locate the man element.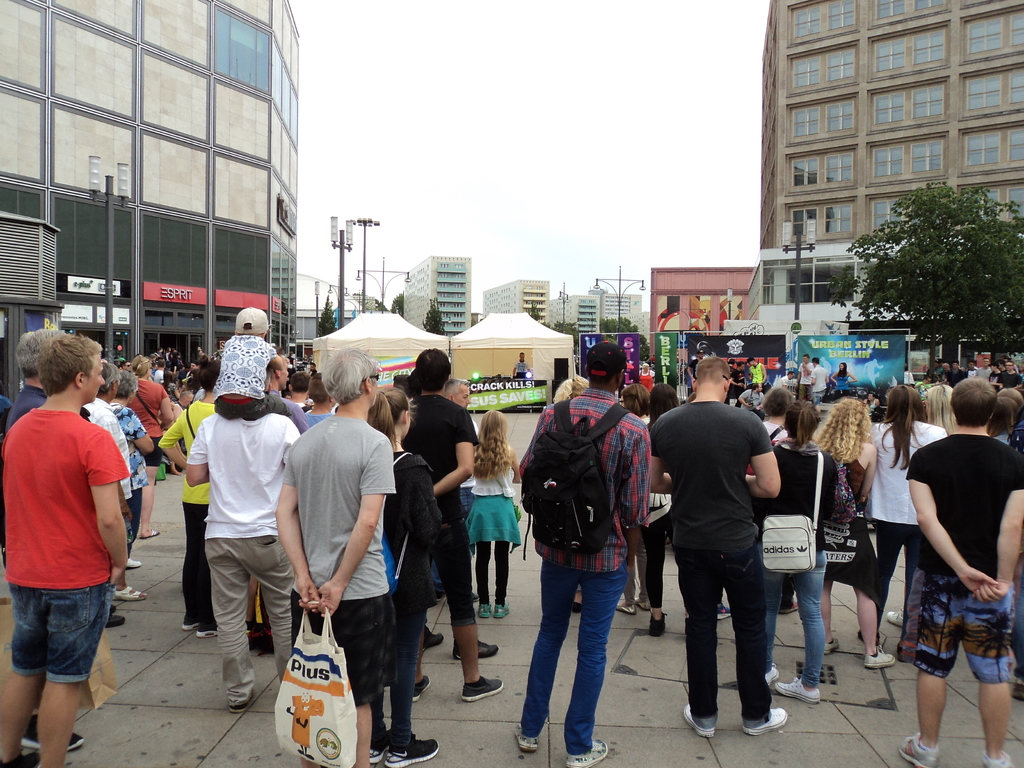
Element bbox: <region>268, 352, 314, 430</region>.
